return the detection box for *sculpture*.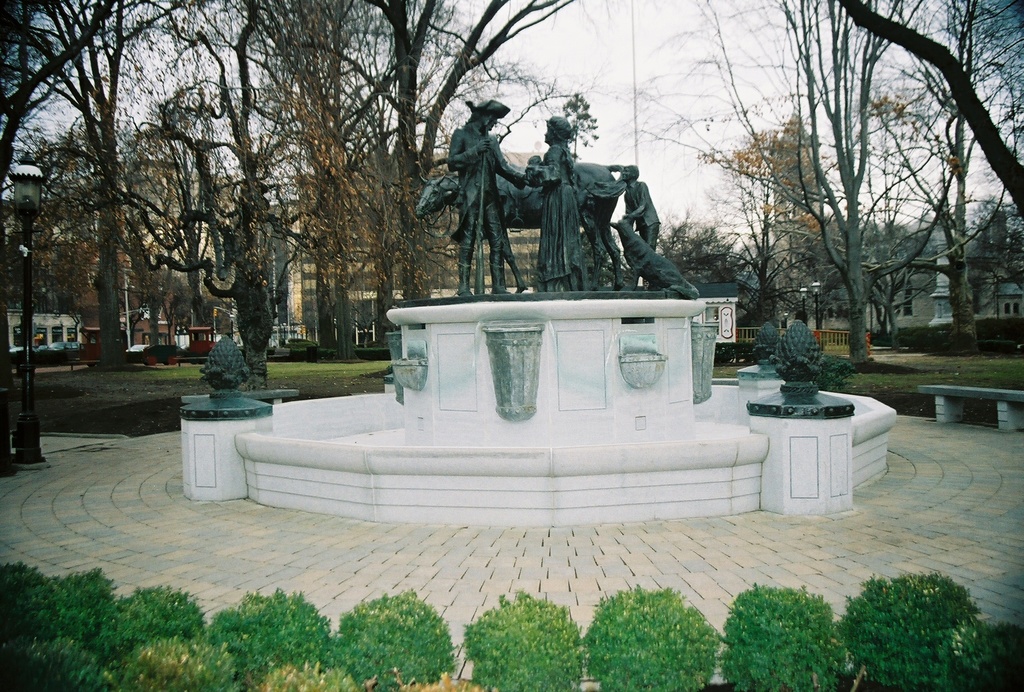
region(524, 116, 591, 292).
